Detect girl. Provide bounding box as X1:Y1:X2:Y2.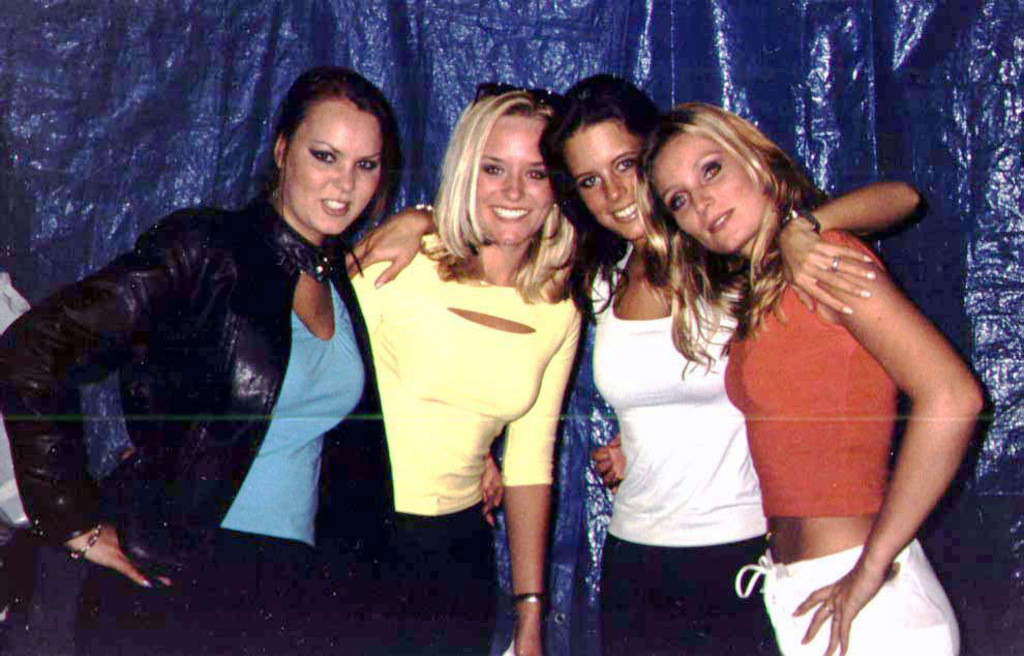
0:65:504:655.
